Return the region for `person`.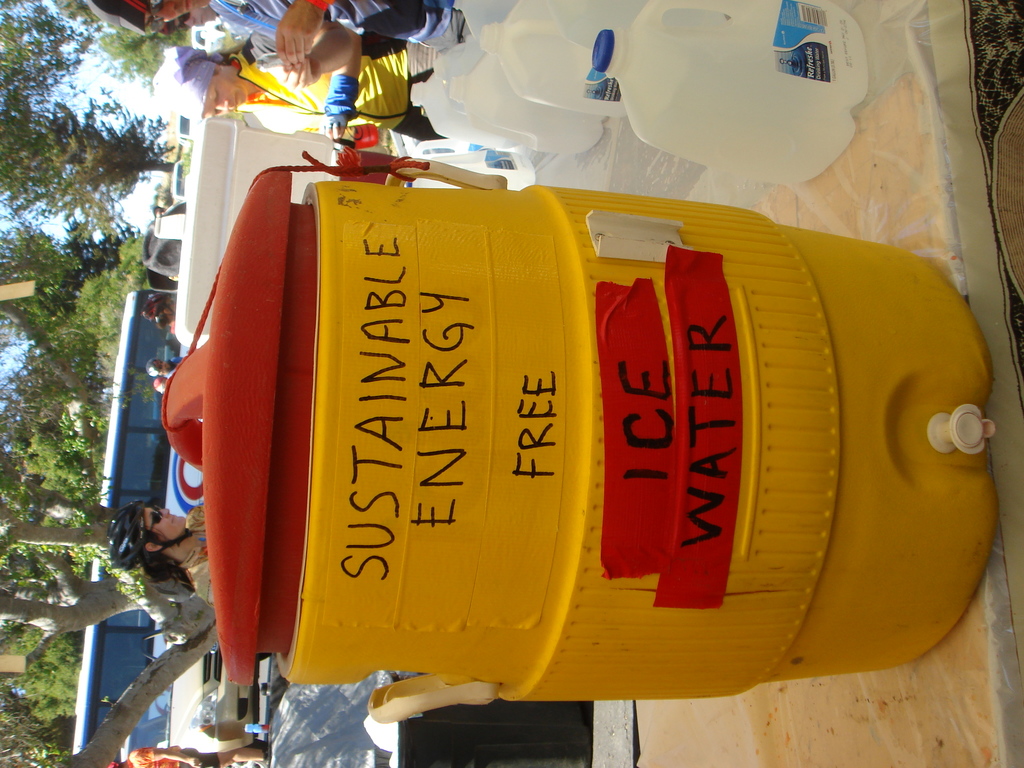
select_region(181, 22, 387, 143).
